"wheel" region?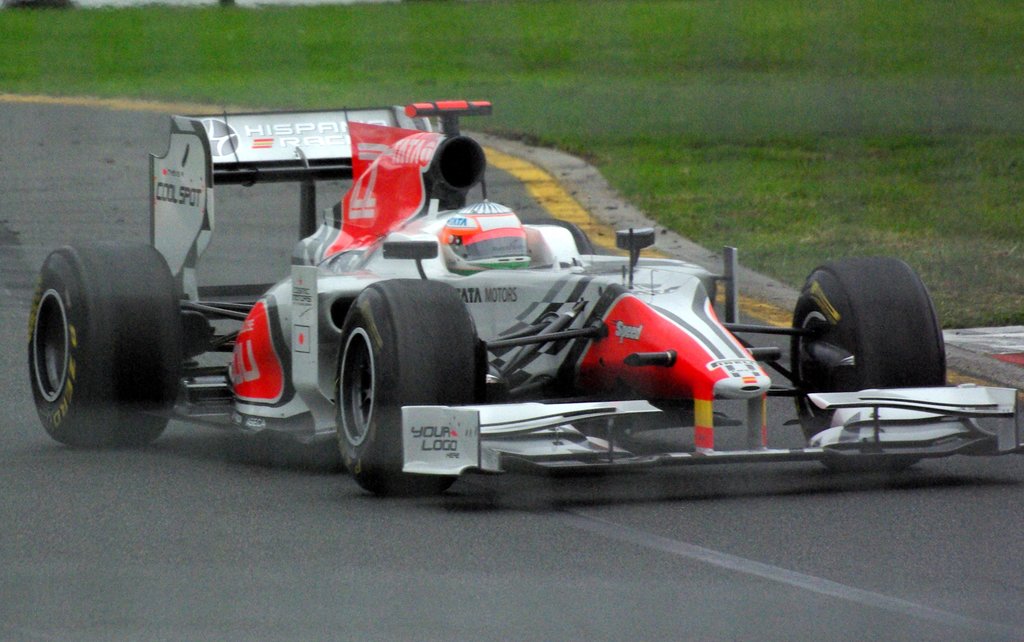
region(790, 253, 949, 474)
